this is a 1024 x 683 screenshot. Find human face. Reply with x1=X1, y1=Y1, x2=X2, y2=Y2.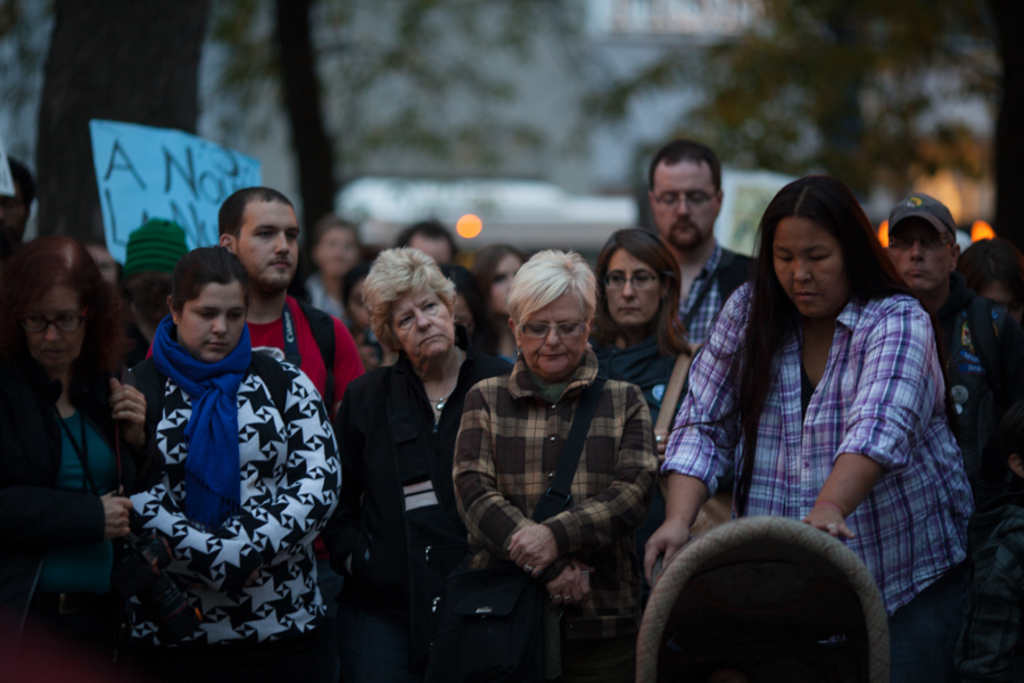
x1=399, y1=286, x2=454, y2=357.
